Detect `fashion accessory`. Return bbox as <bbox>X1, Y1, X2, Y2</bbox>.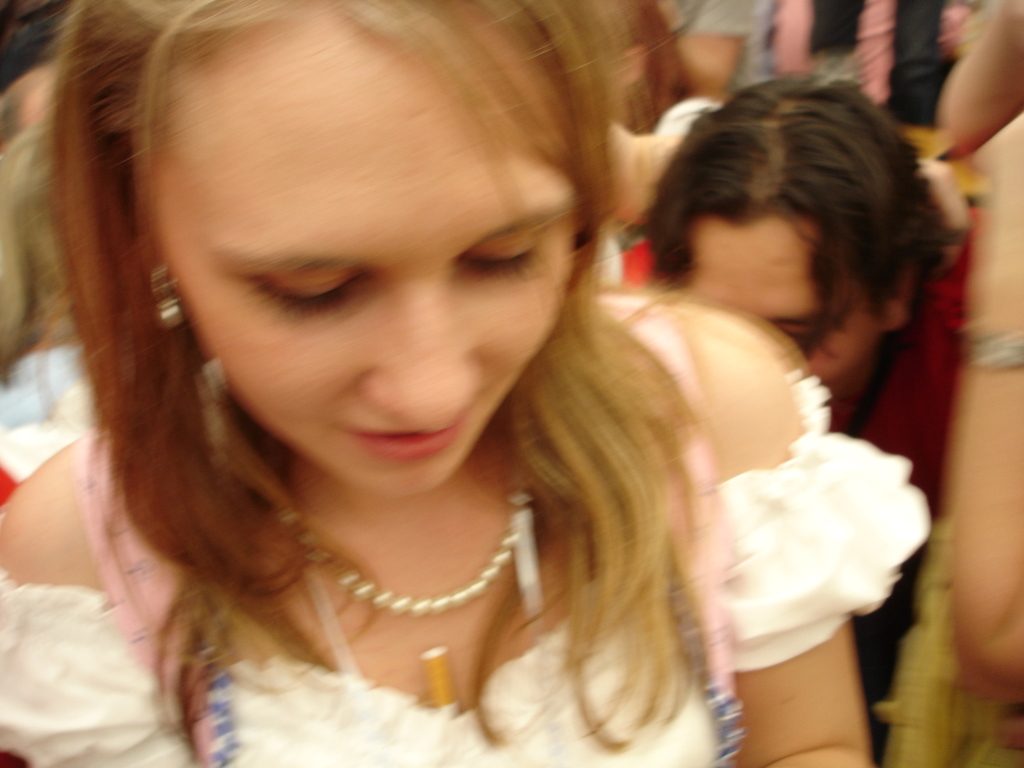
<bbox>306, 497, 556, 767</bbox>.
